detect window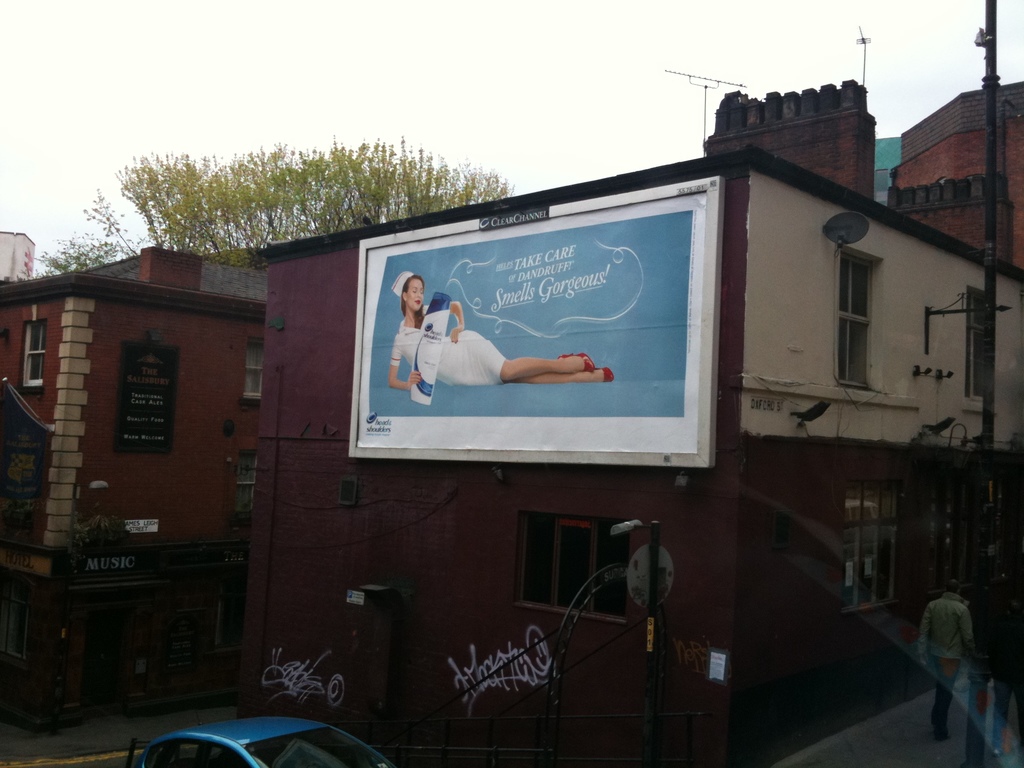
0:588:31:662
